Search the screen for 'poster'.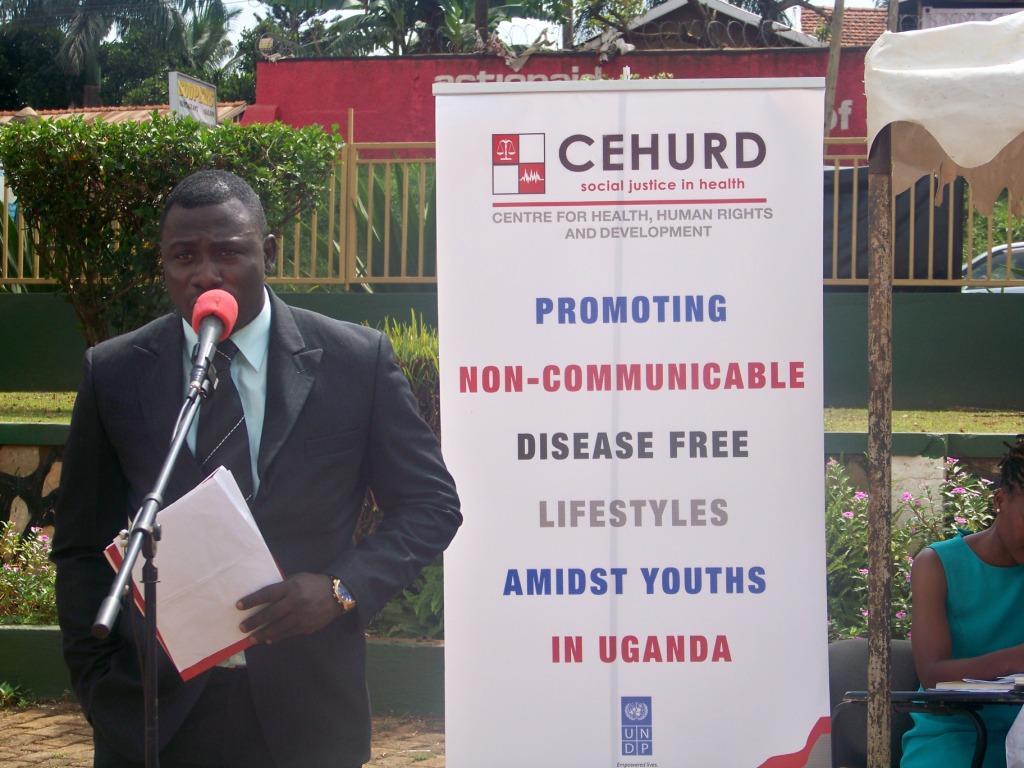
Found at [x1=437, y1=74, x2=829, y2=767].
